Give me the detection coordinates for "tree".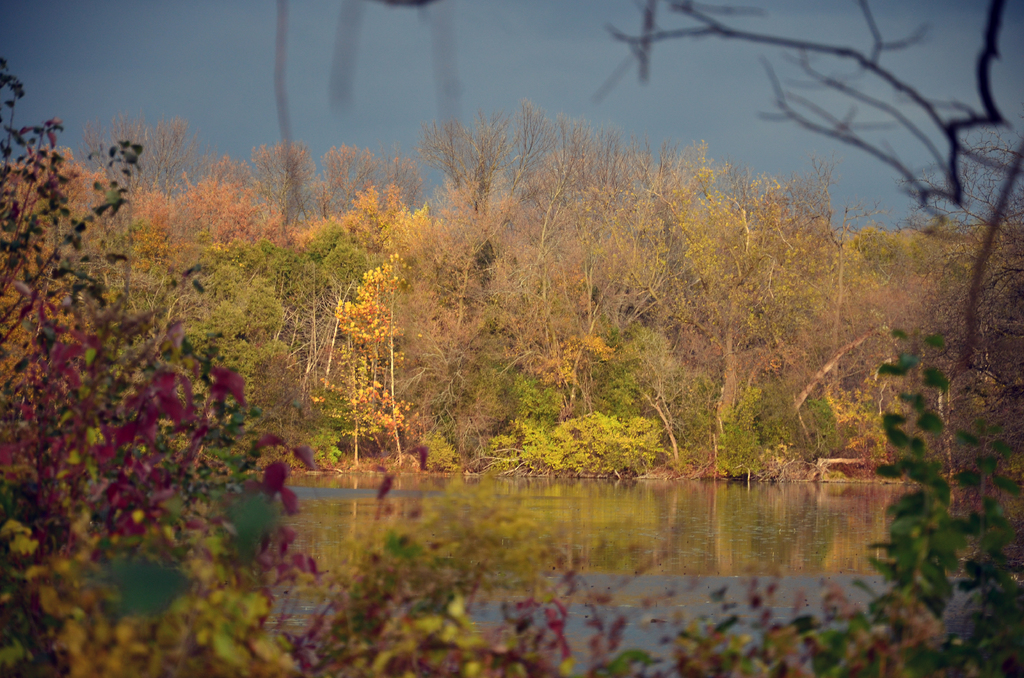
box(513, 117, 683, 435).
